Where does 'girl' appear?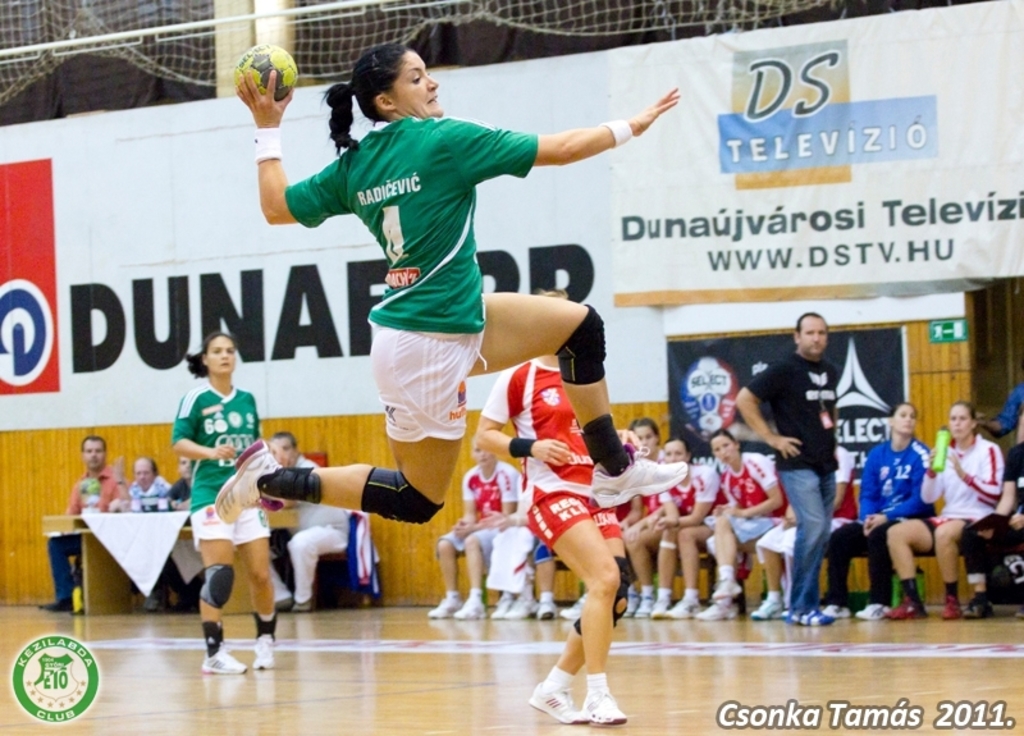
Appears at [left=696, top=430, right=788, bottom=622].
